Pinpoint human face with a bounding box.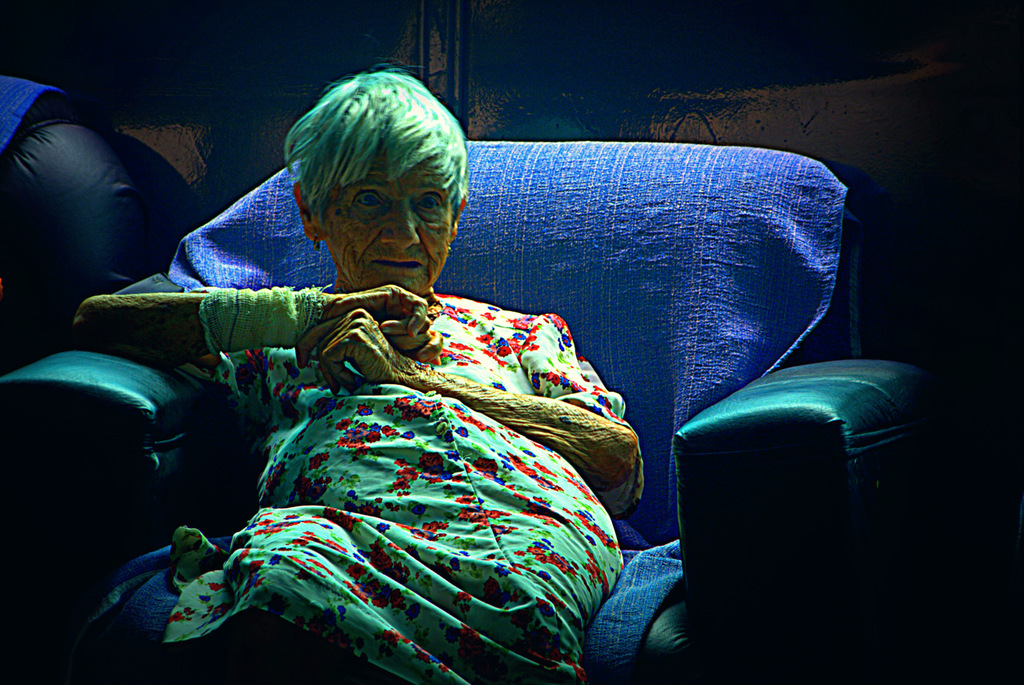
detection(320, 143, 452, 295).
